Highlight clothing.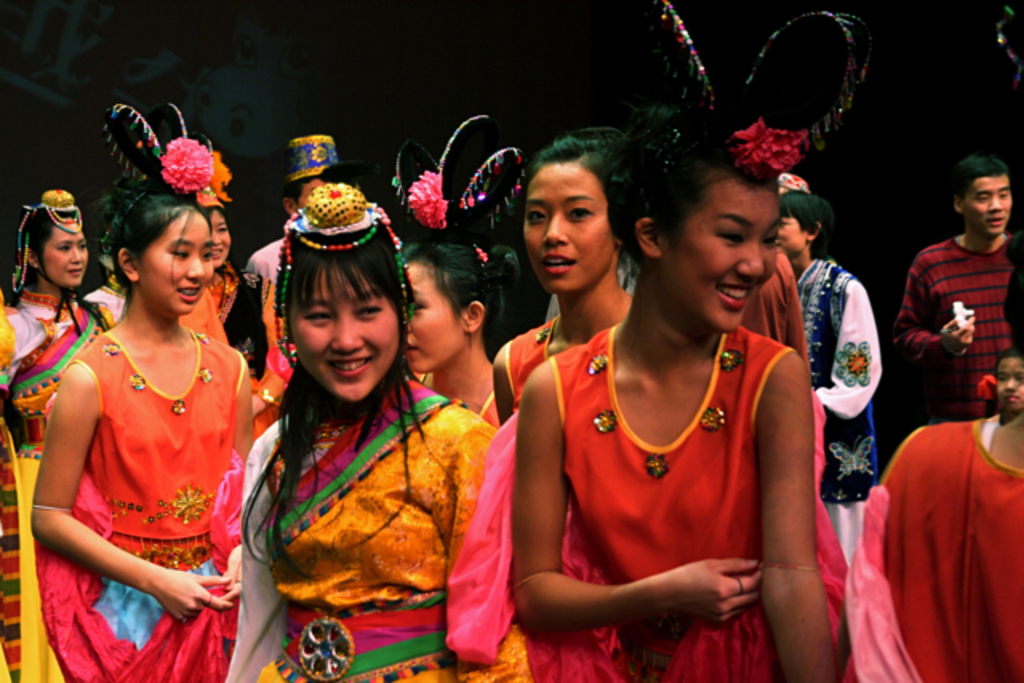
Highlighted region: bbox=[795, 259, 888, 552].
